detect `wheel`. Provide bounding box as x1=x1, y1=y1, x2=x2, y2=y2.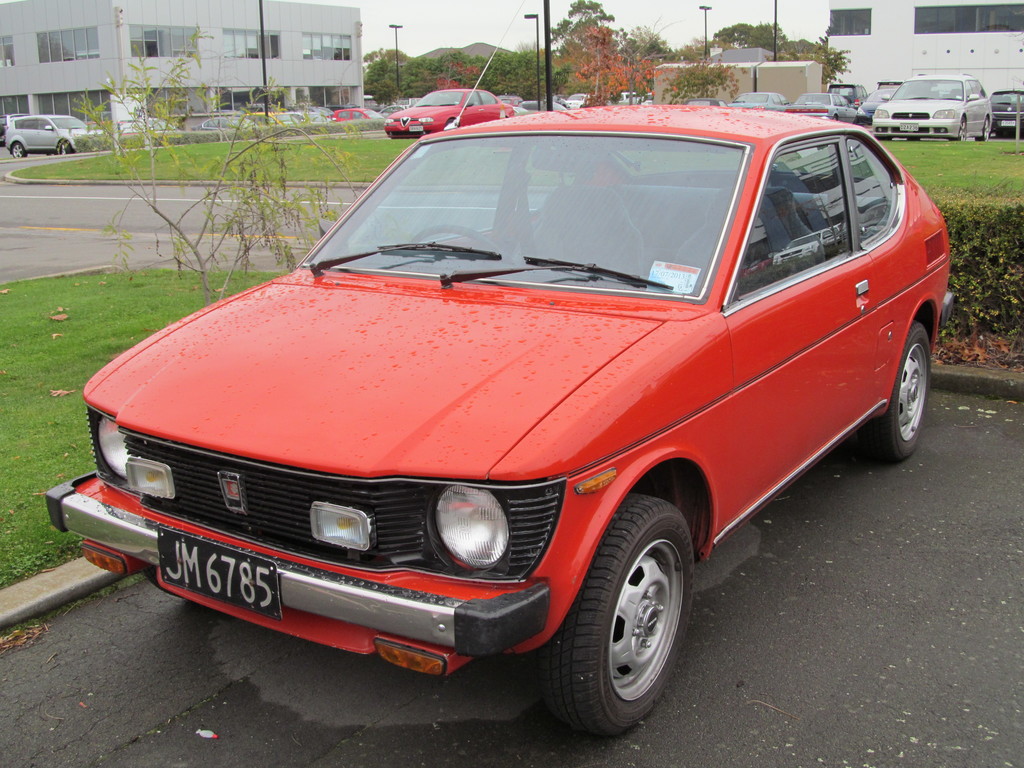
x1=977, y1=117, x2=989, y2=142.
